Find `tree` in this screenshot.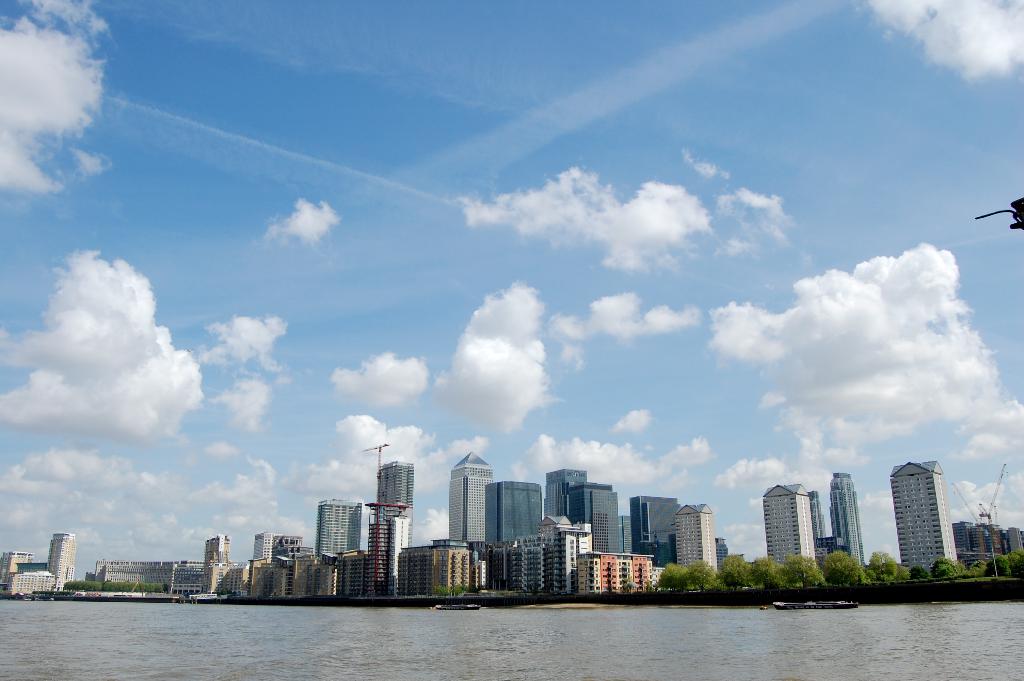
The bounding box for `tree` is [865,540,899,580].
